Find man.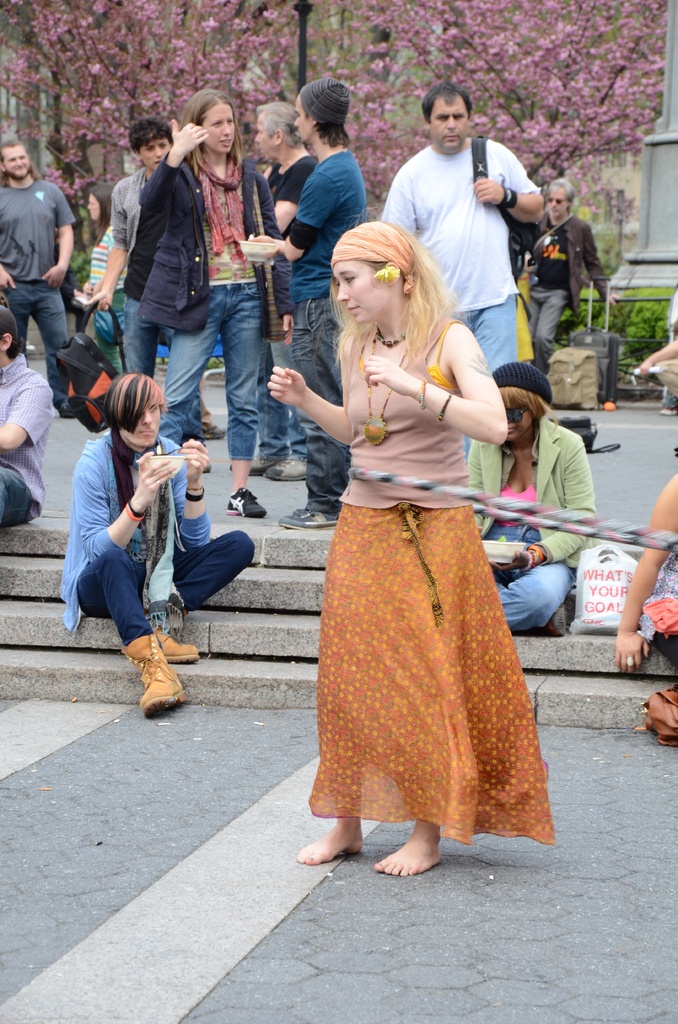
[90,121,227,447].
